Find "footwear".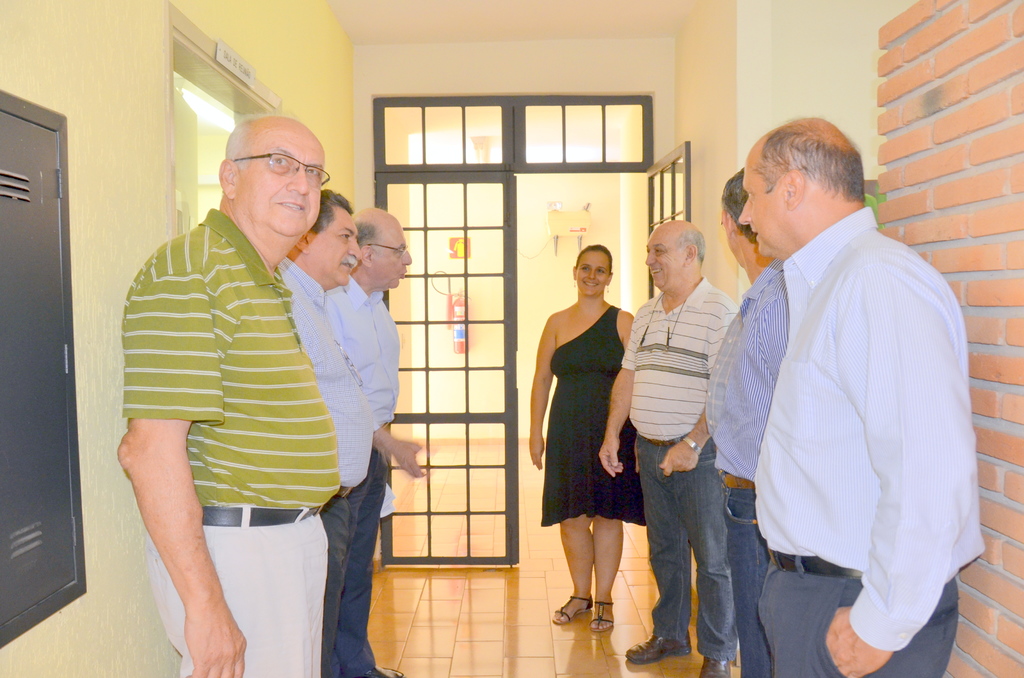
box(621, 626, 697, 659).
